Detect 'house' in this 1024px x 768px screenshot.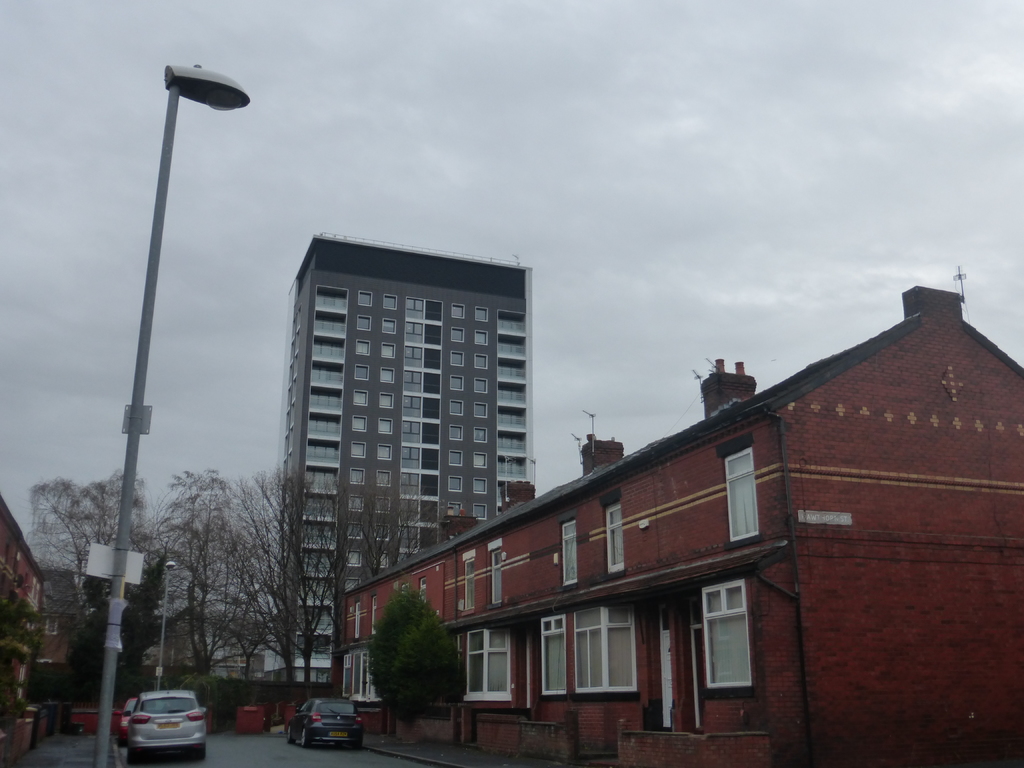
Detection: BBox(26, 563, 149, 707).
